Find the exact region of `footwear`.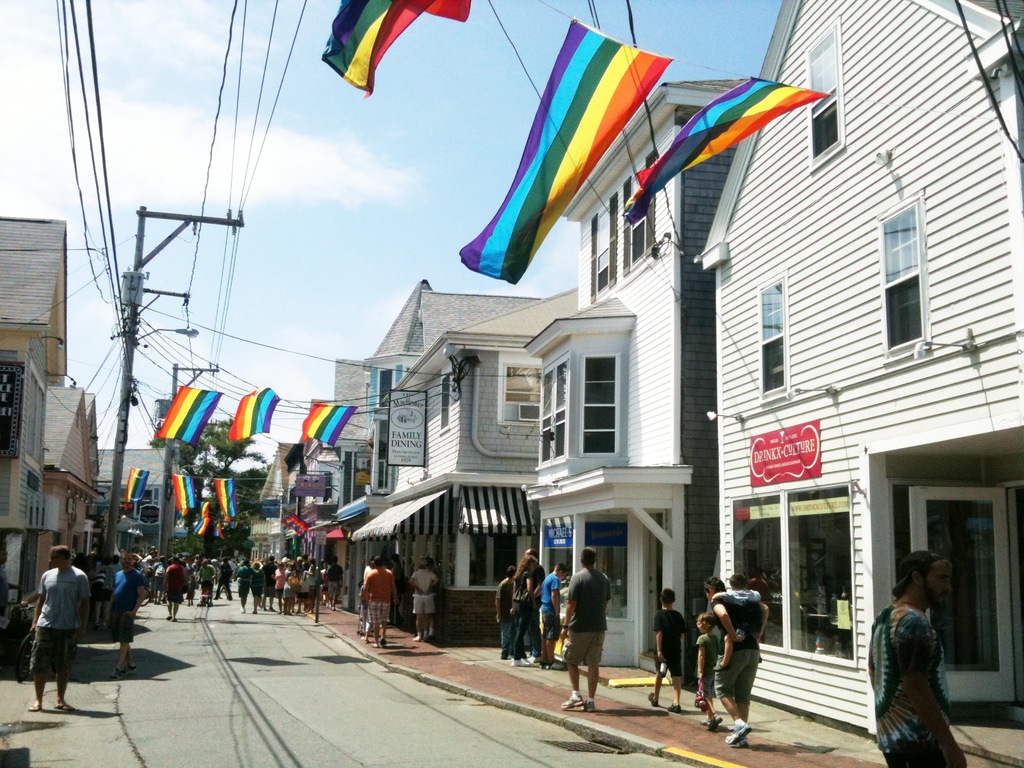
Exact region: bbox=(193, 600, 202, 607).
